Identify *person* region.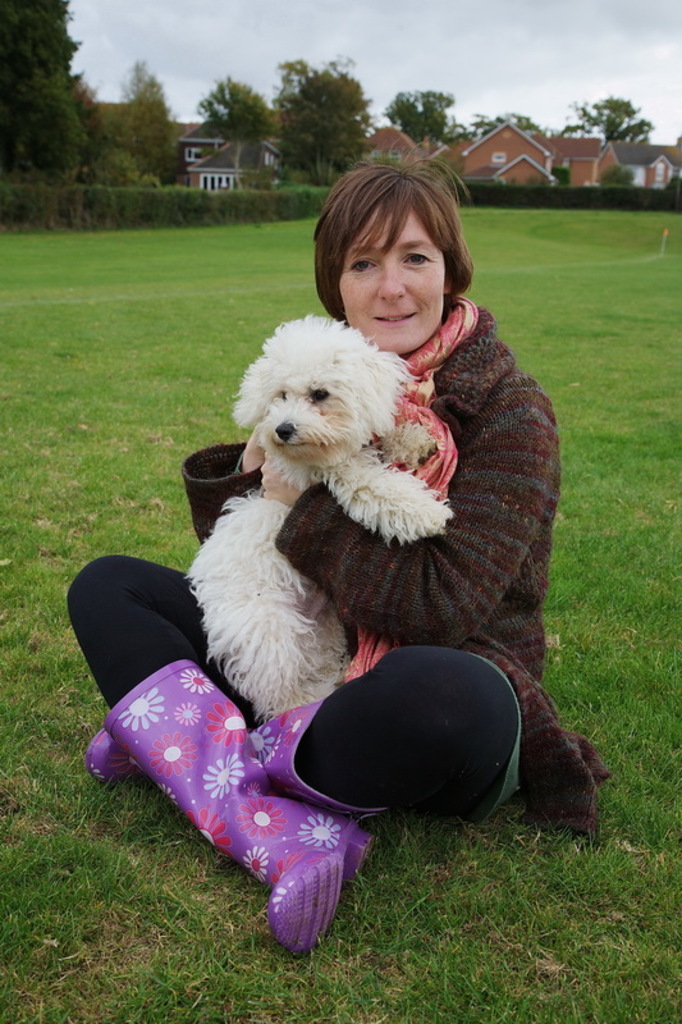
Region: bbox=[65, 156, 608, 952].
